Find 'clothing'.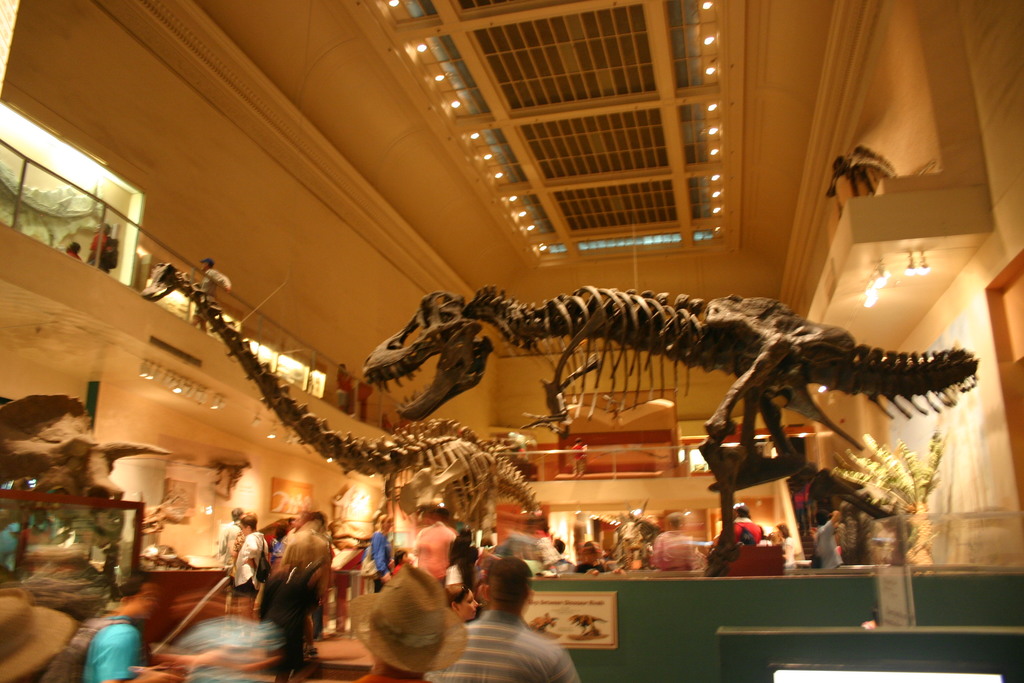
650,528,698,568.
